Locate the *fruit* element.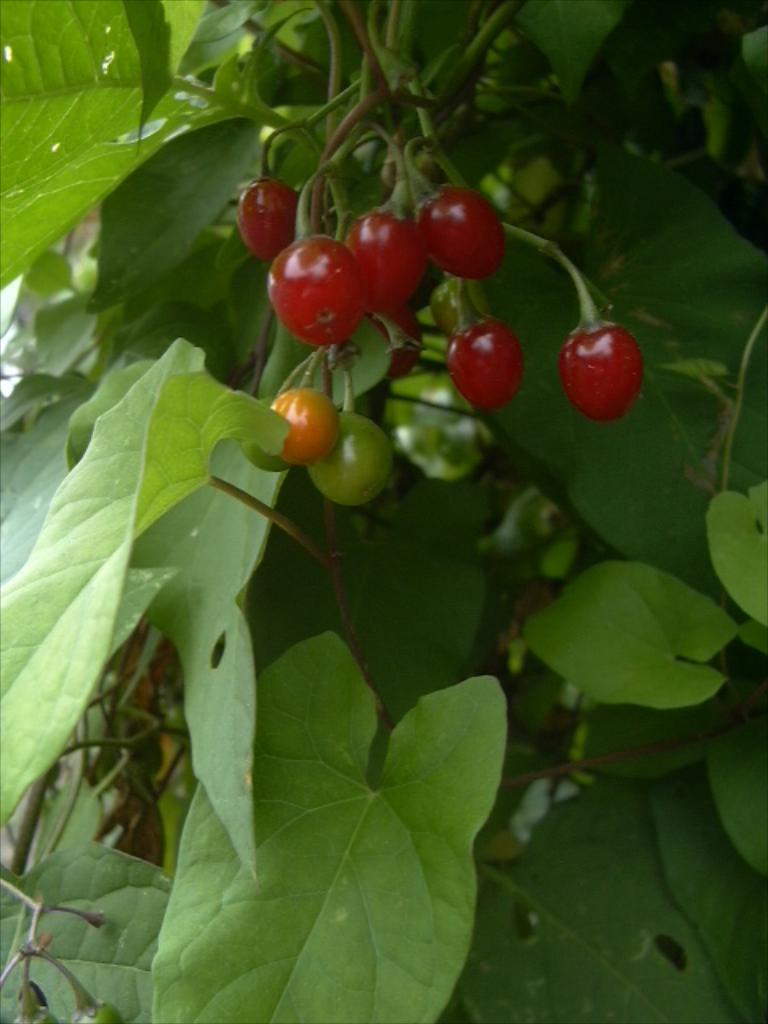
Element bbox: (445, 330, 525, 405).
